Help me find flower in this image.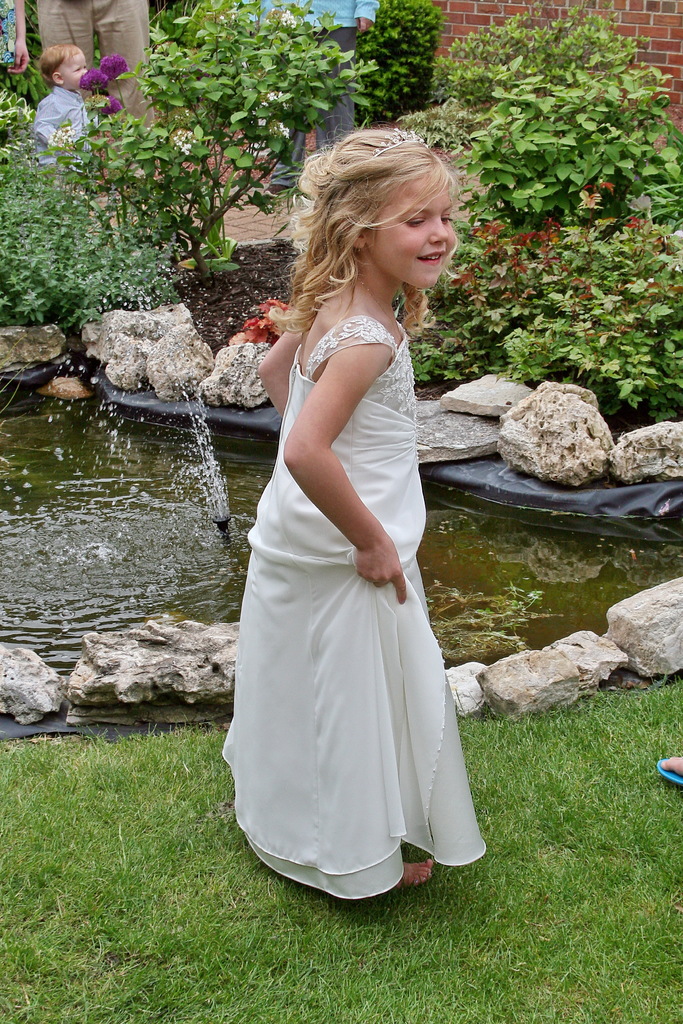
Found it: crop(88, 95, 126, 113).
